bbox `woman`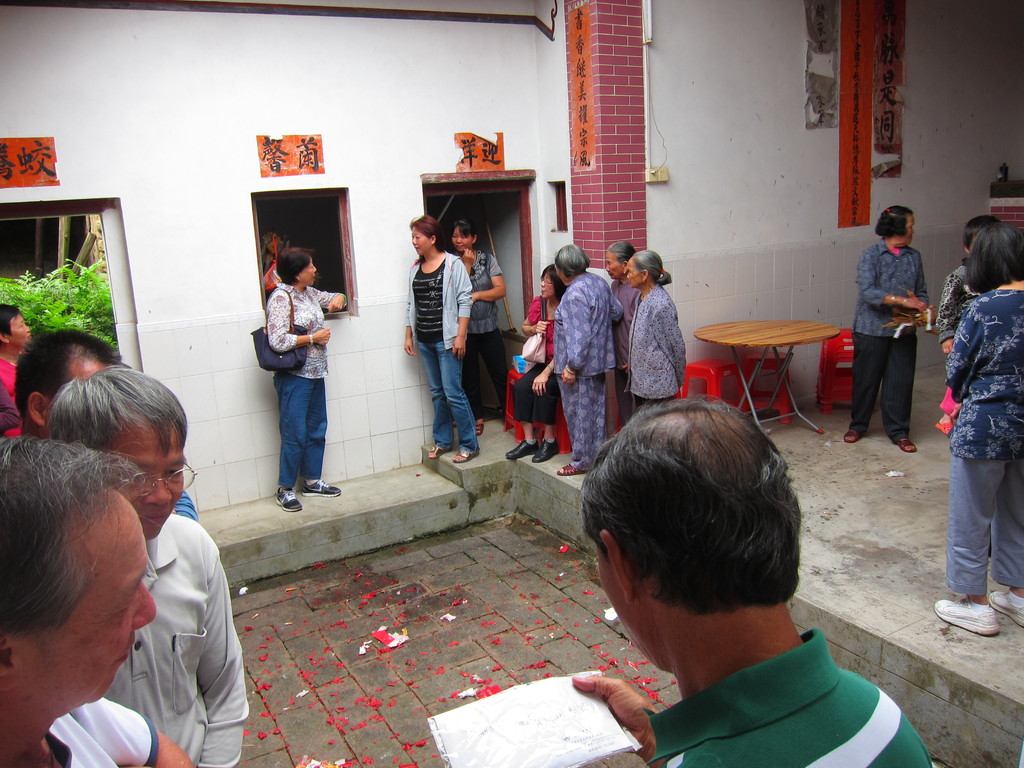
select_region(266, 251, 351, 516)
